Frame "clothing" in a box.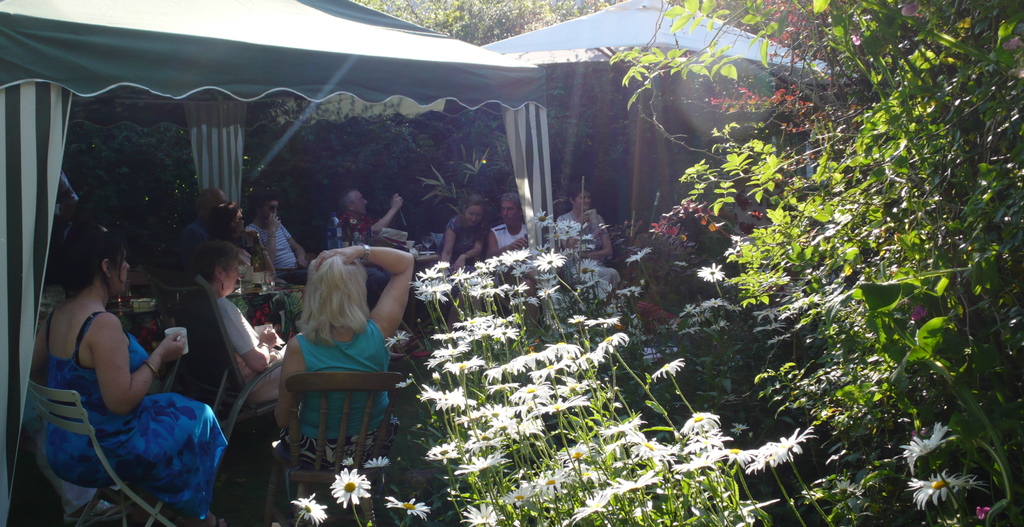
<region>438, 216, 481, 307</region>.
